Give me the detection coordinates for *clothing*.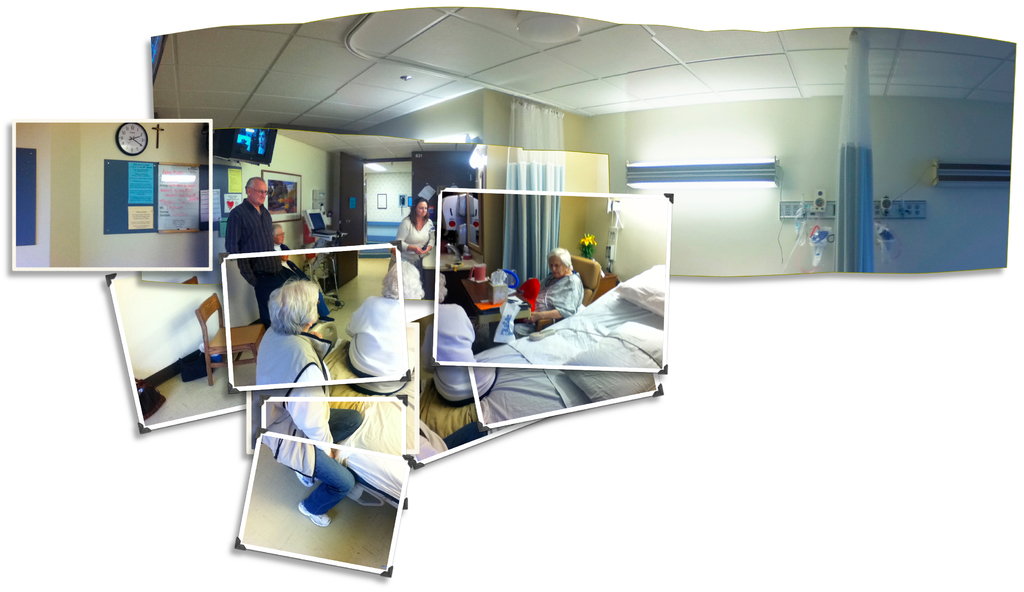
344:293:505:406.
